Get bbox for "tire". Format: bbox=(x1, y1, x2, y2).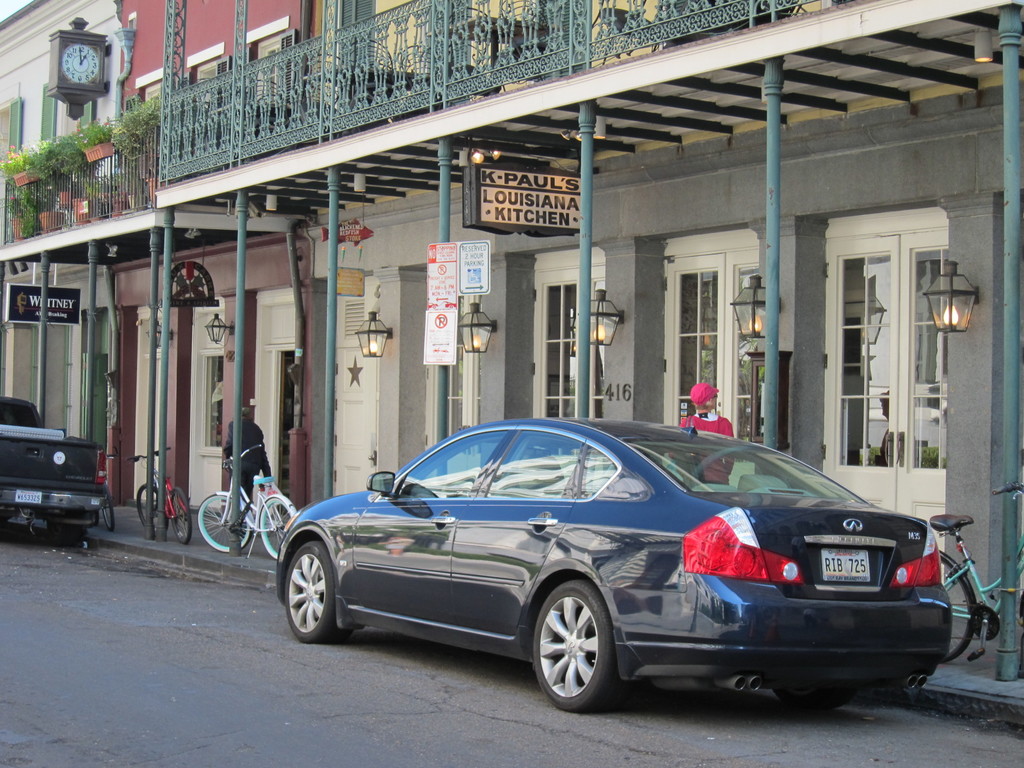
bbox=(193, 492, 250, 554).
